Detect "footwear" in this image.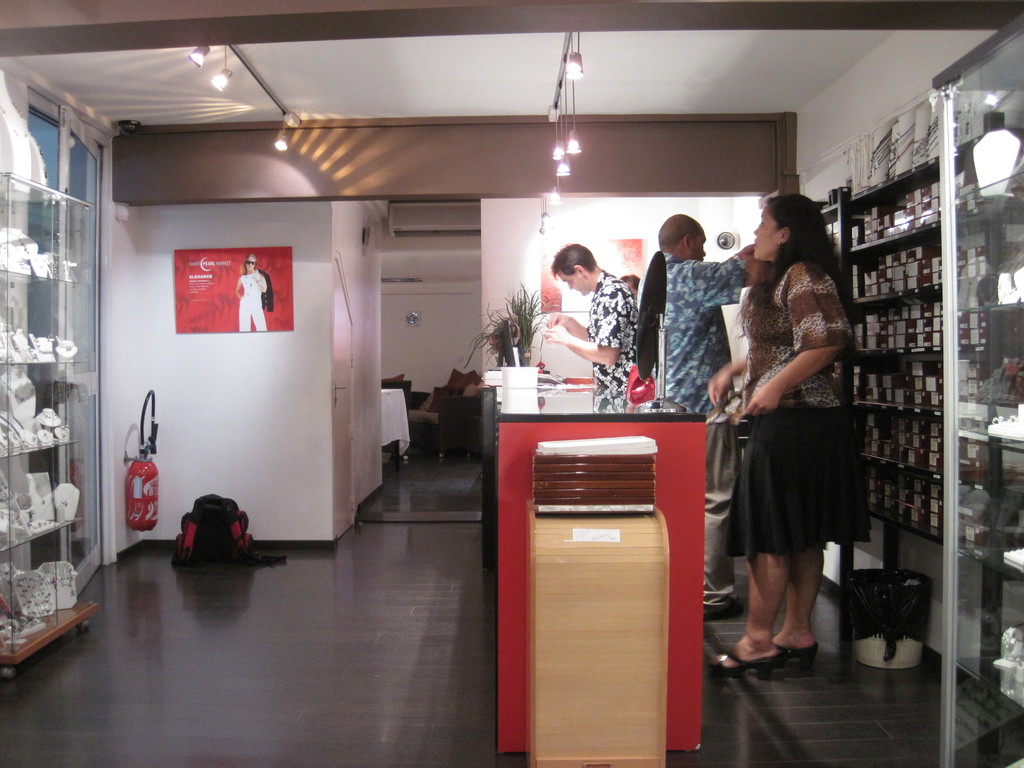
Detection: region(702, 651, 780, 685).
